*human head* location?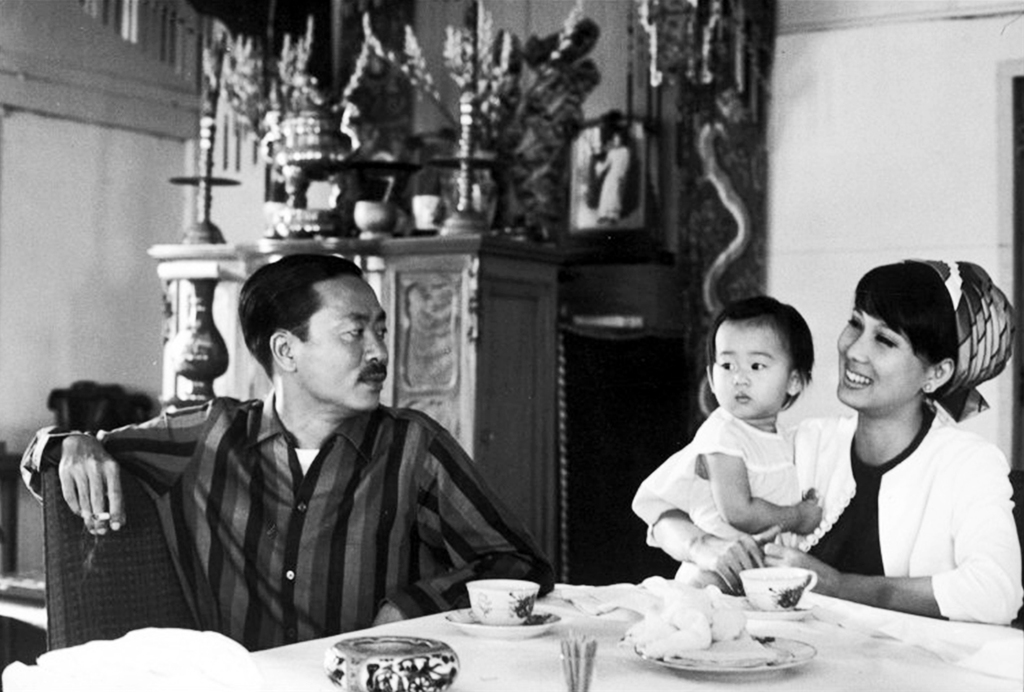
left=711, top=296, right=815, bottom=417
